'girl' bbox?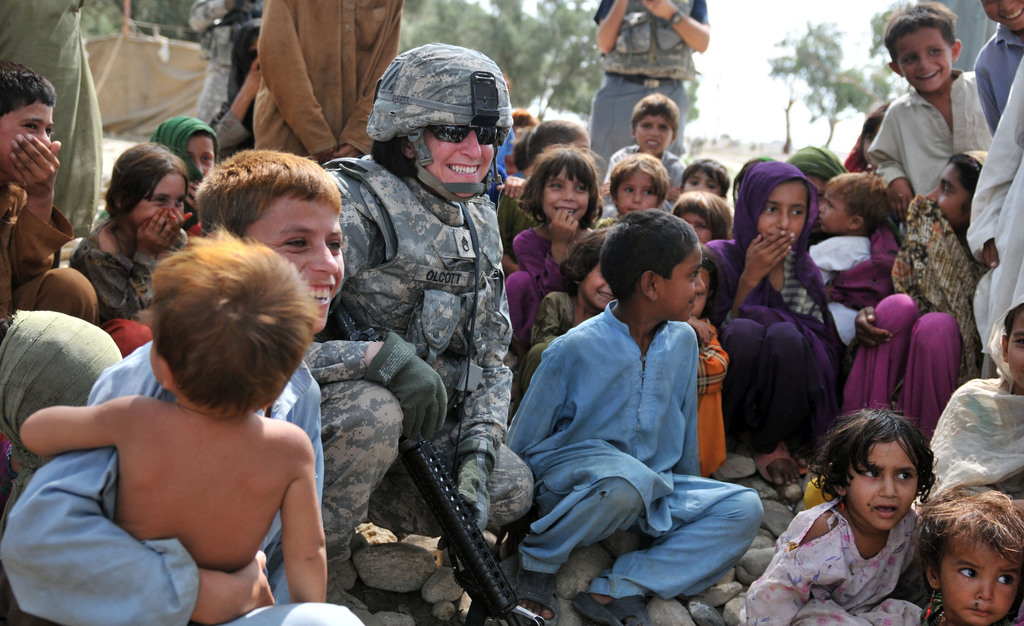
931, 309, 1023, 497
